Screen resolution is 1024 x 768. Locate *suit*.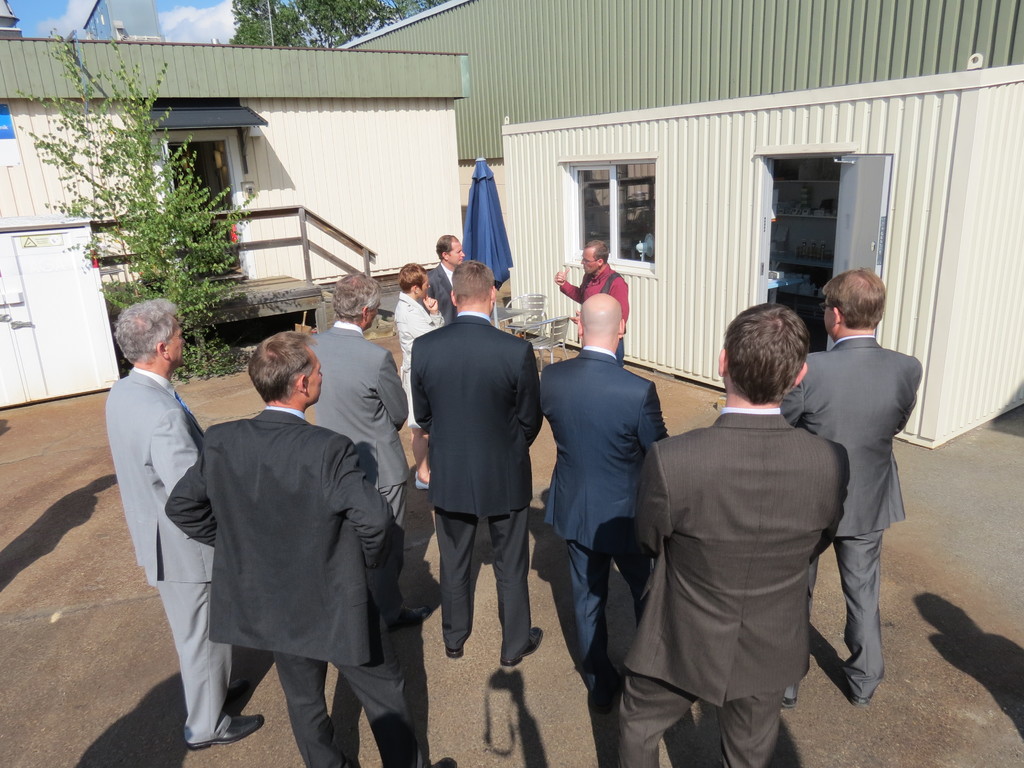
<box>410,303,545,660</box>.
